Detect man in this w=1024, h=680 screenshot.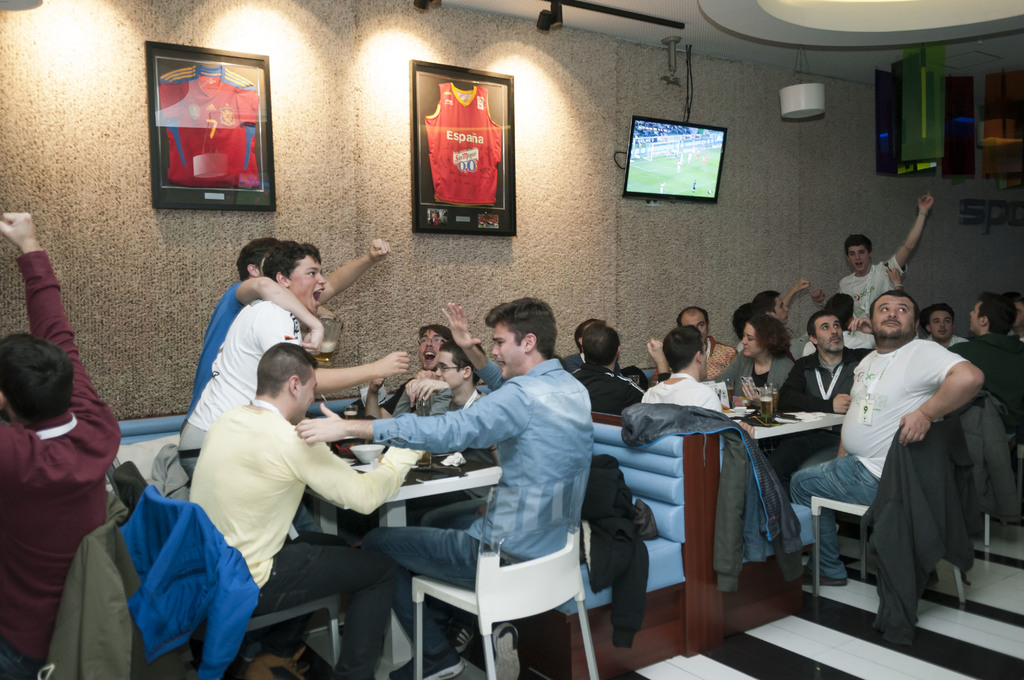
Detection: bbox=(353, 295, 621, 665).
